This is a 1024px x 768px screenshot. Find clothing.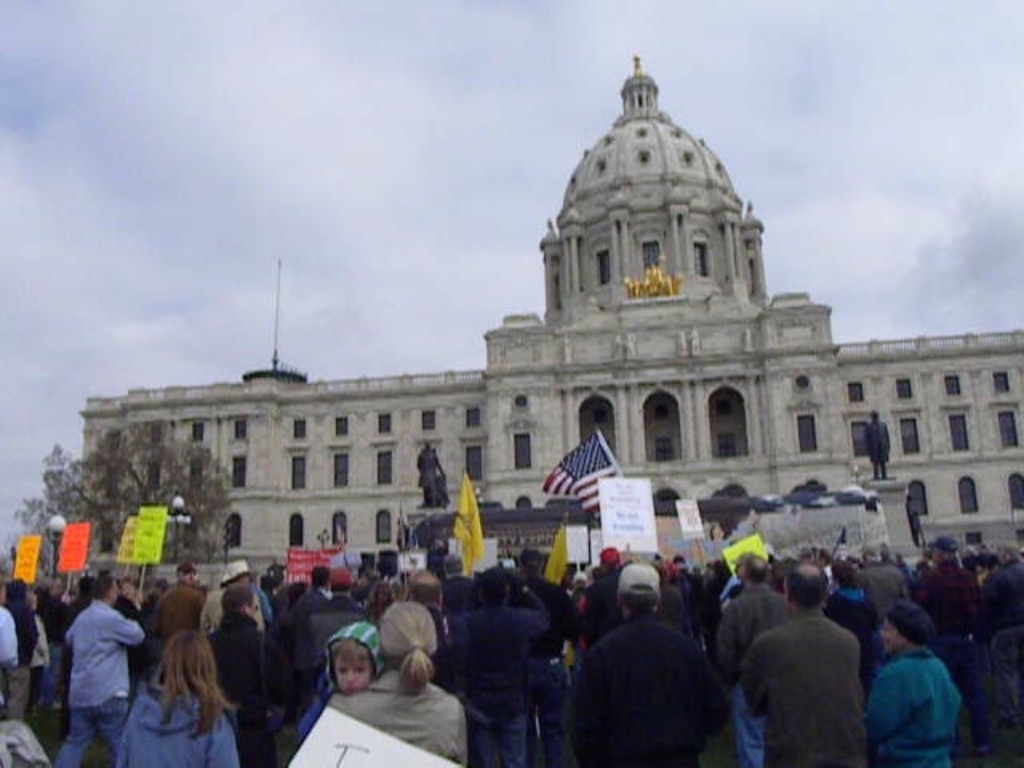
Bounding box: [858,651,970,766].
